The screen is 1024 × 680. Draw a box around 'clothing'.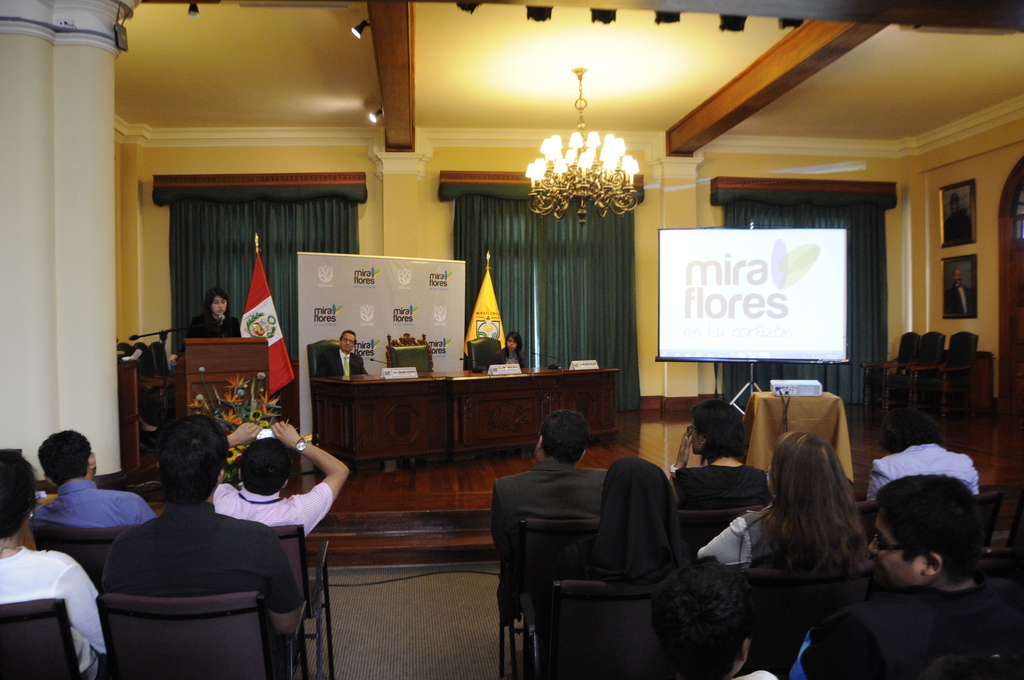
(794, 579, 1023, 679).
